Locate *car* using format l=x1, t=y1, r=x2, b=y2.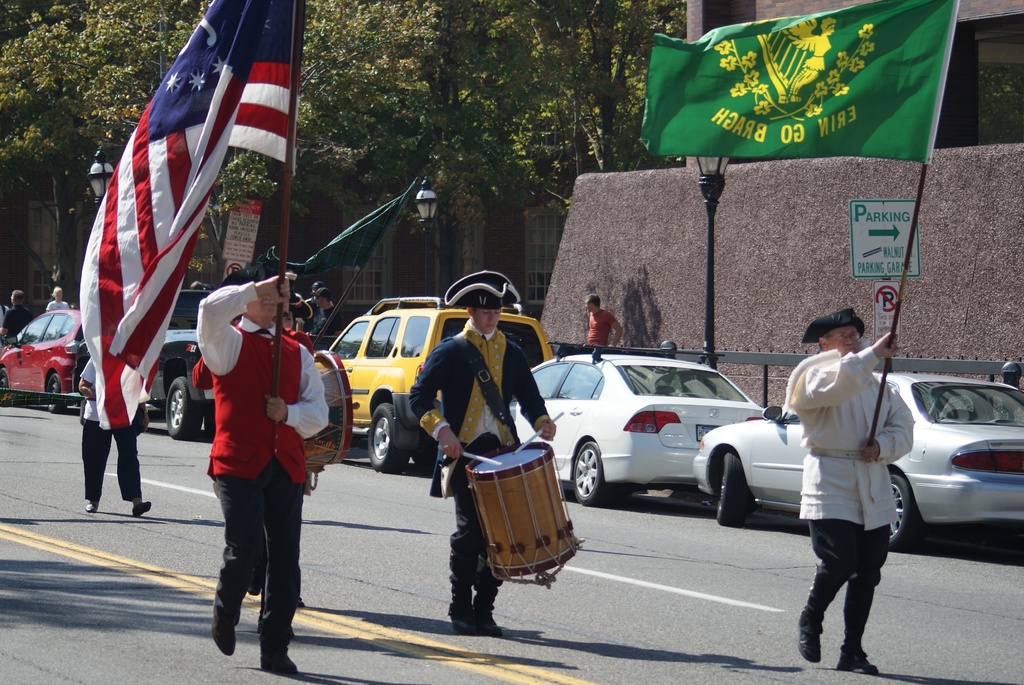
l=83, t=284, r=304, b=437.
